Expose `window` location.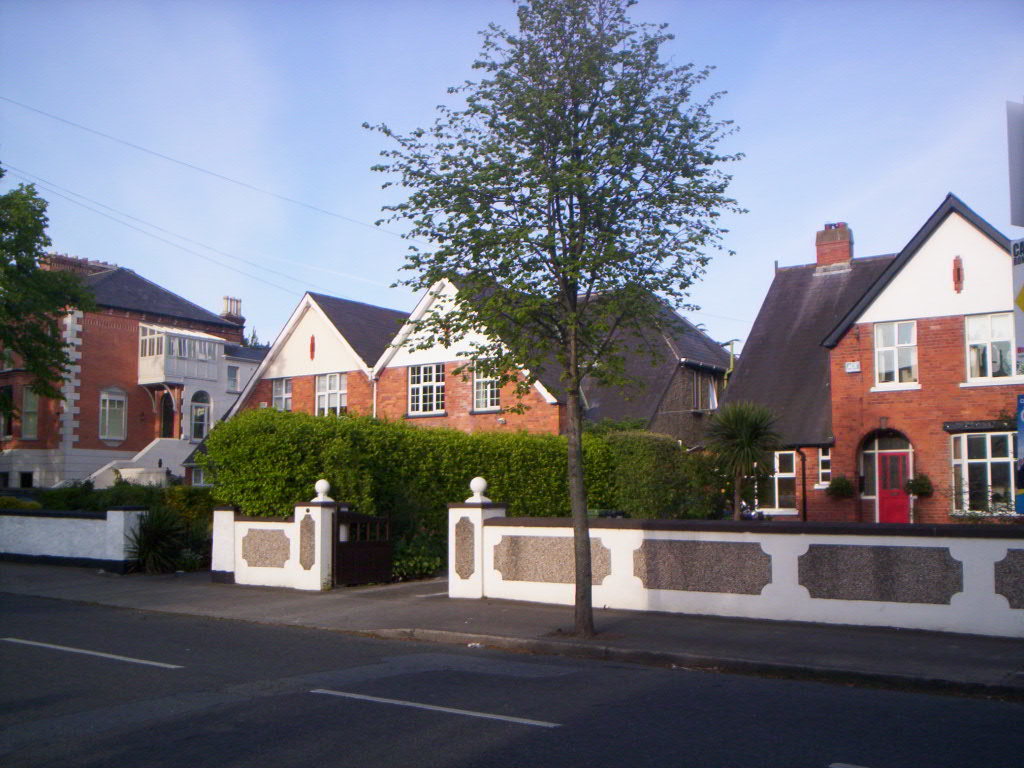
Exposed at l=744, t=453, r=802, b=513.
